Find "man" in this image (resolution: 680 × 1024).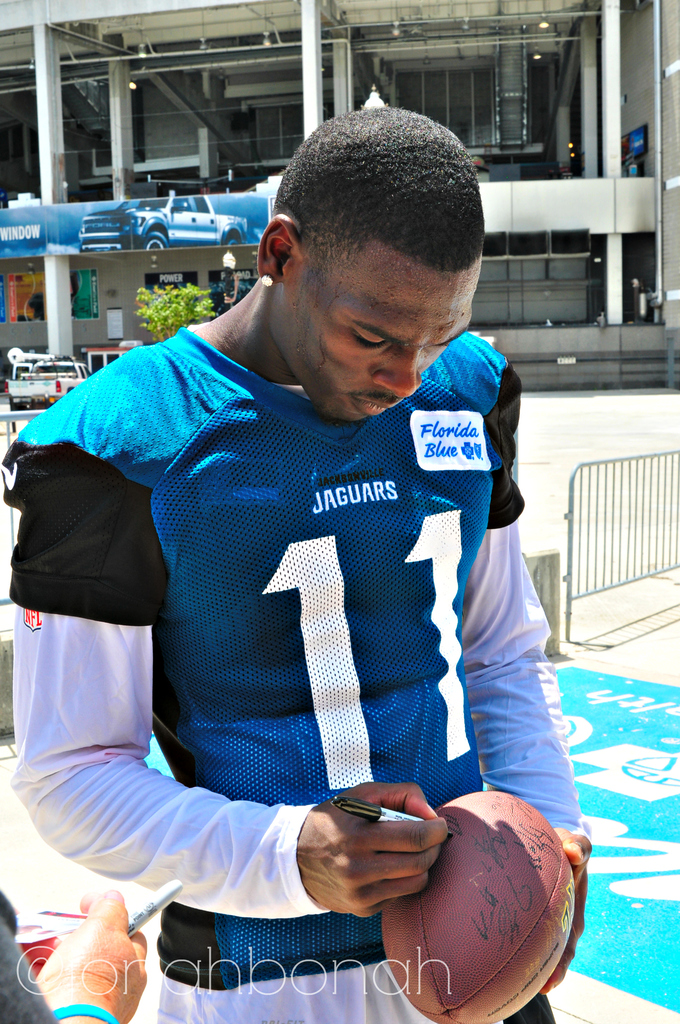
bbox(52, 131, 566, 940).
